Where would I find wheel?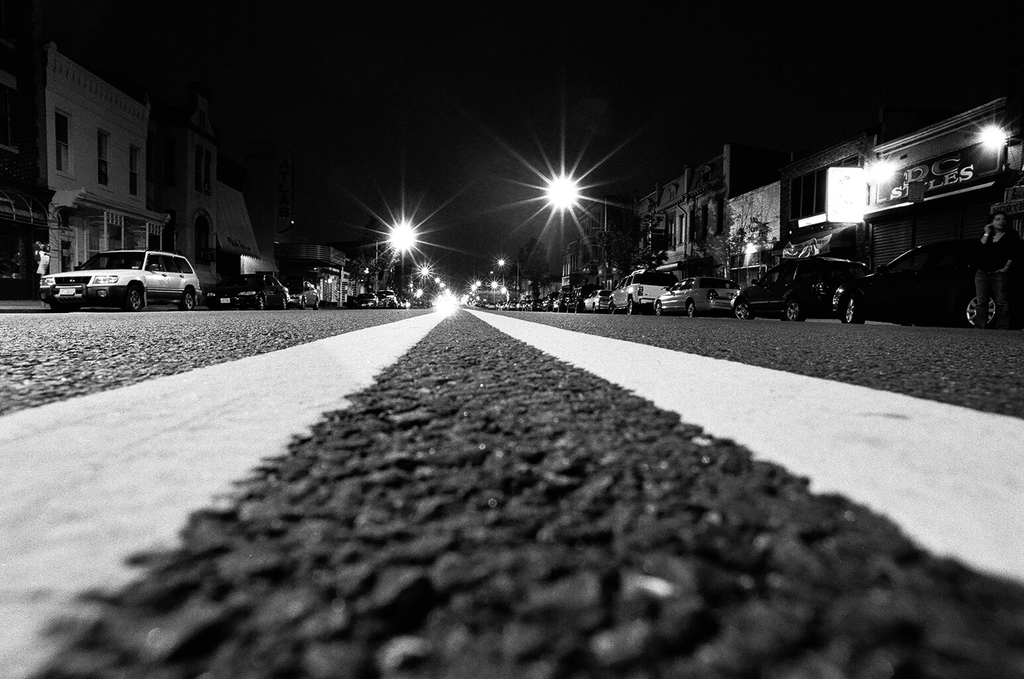
At select_region(782, 301, 808, 322).
